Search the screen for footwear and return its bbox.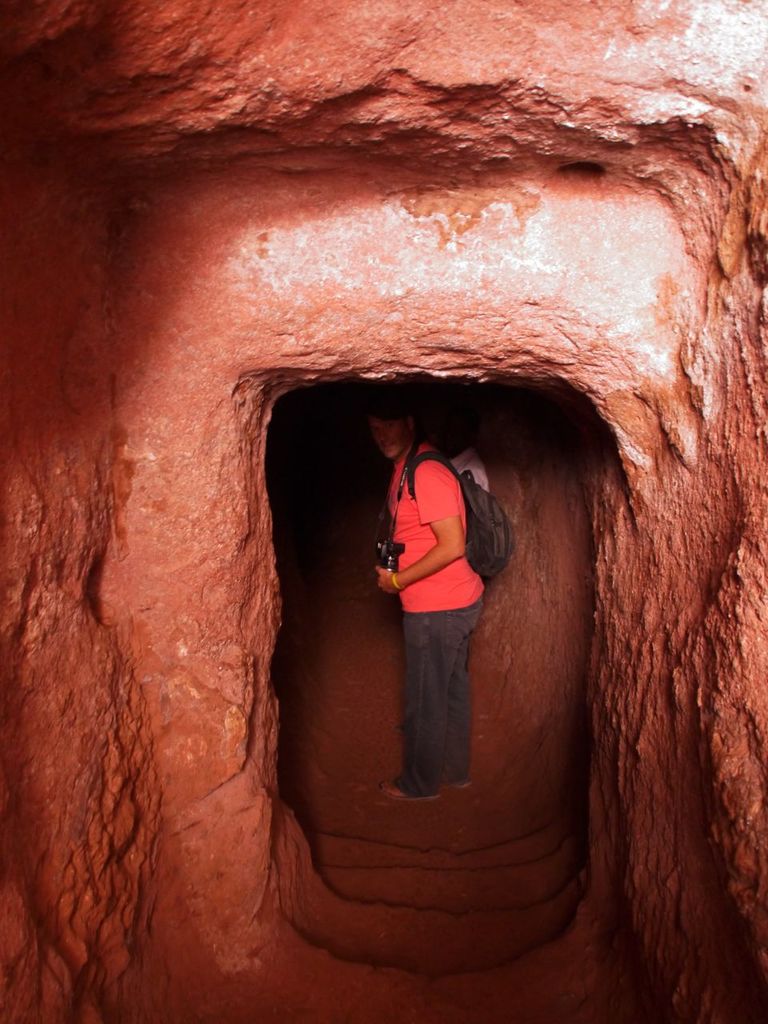
Found: [377, 779, 430, 799].
